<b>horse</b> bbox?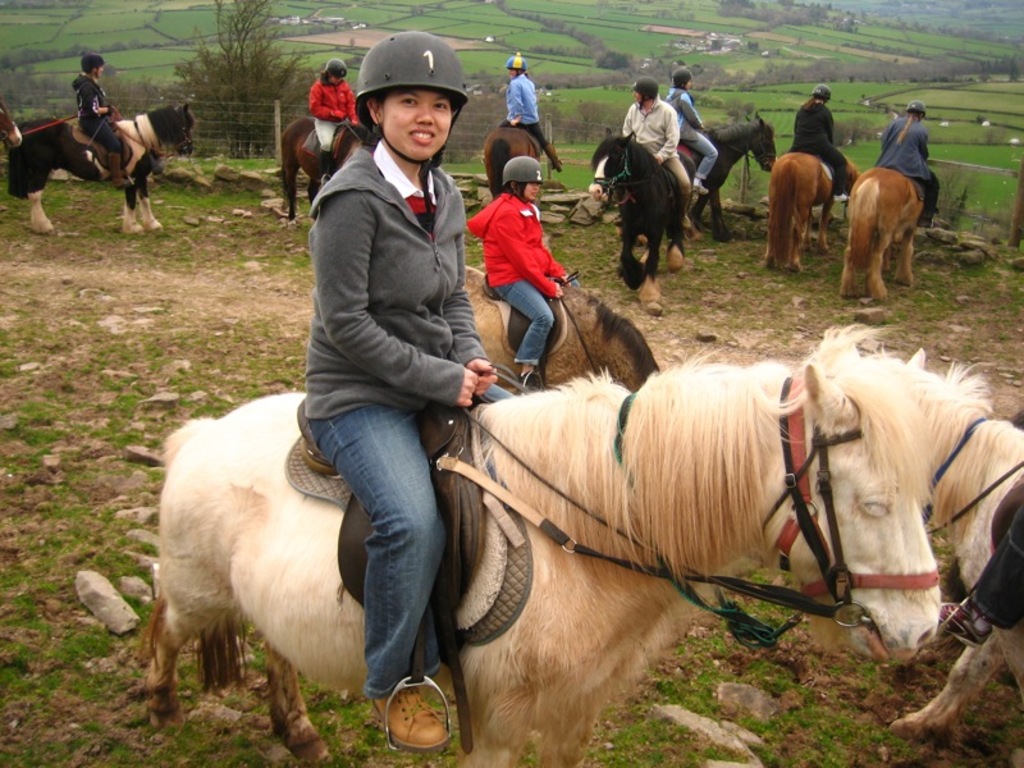
rect(9, 102, 201, 236)
